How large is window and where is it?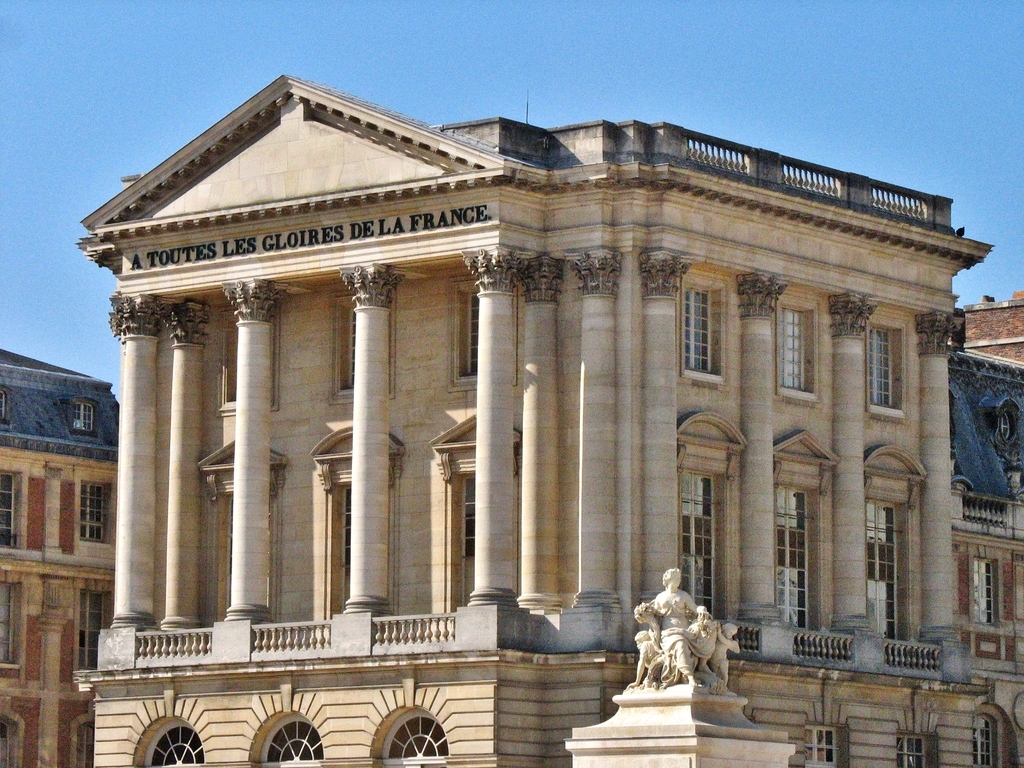
Bounding box: box(332, 487, 351, 600).
